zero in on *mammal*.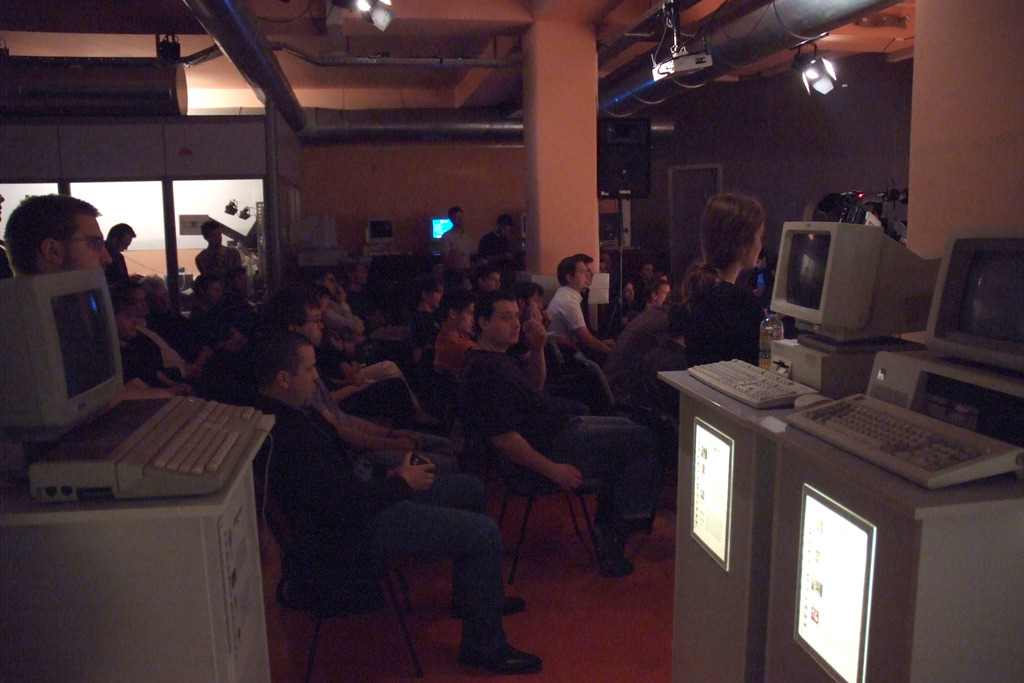
Zeroed in: select_region(550, 246, 612, 363).
